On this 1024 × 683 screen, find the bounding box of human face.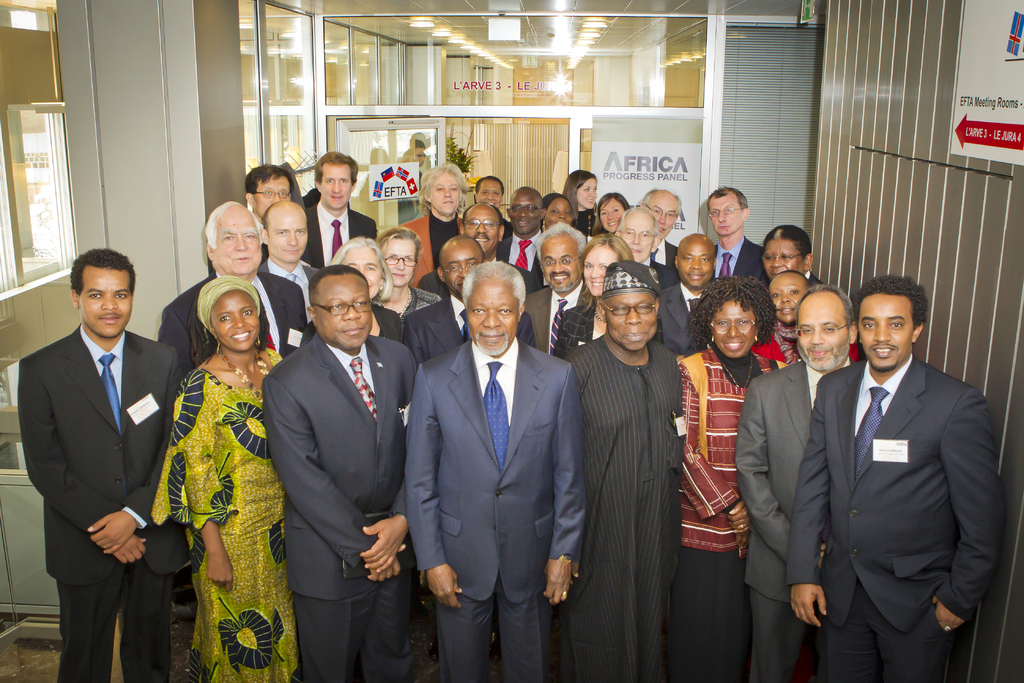
Bounding box: [216,204,262,273].
